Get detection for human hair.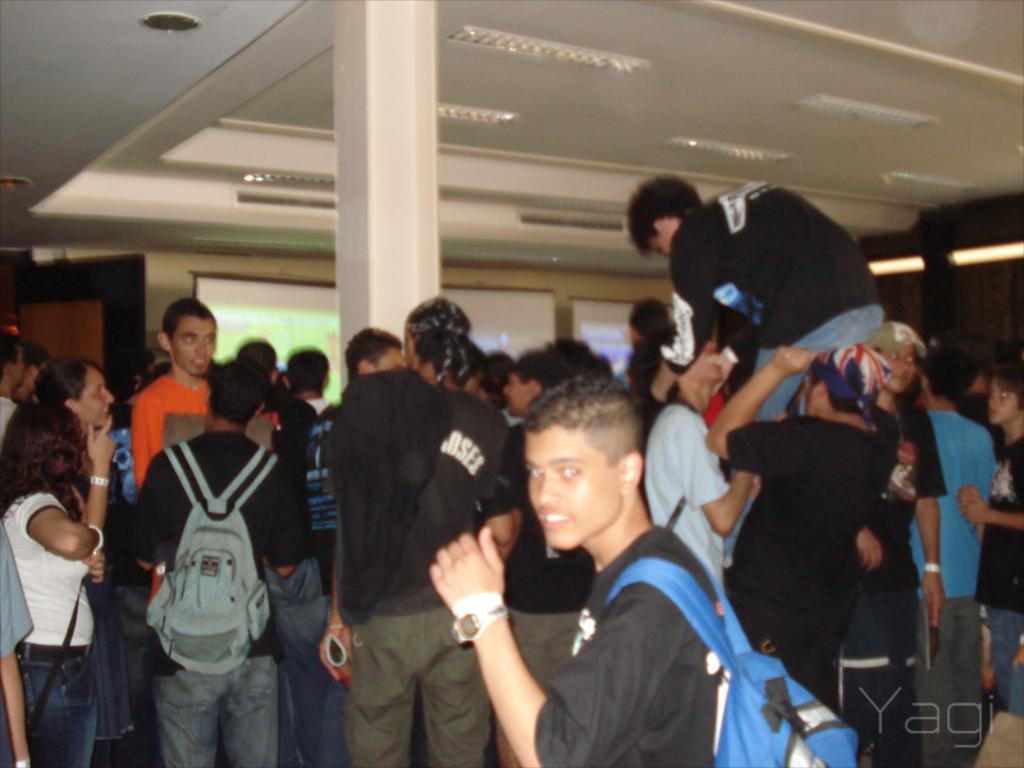
Detection: [left=0, top=328, right=20, bottom=388].
